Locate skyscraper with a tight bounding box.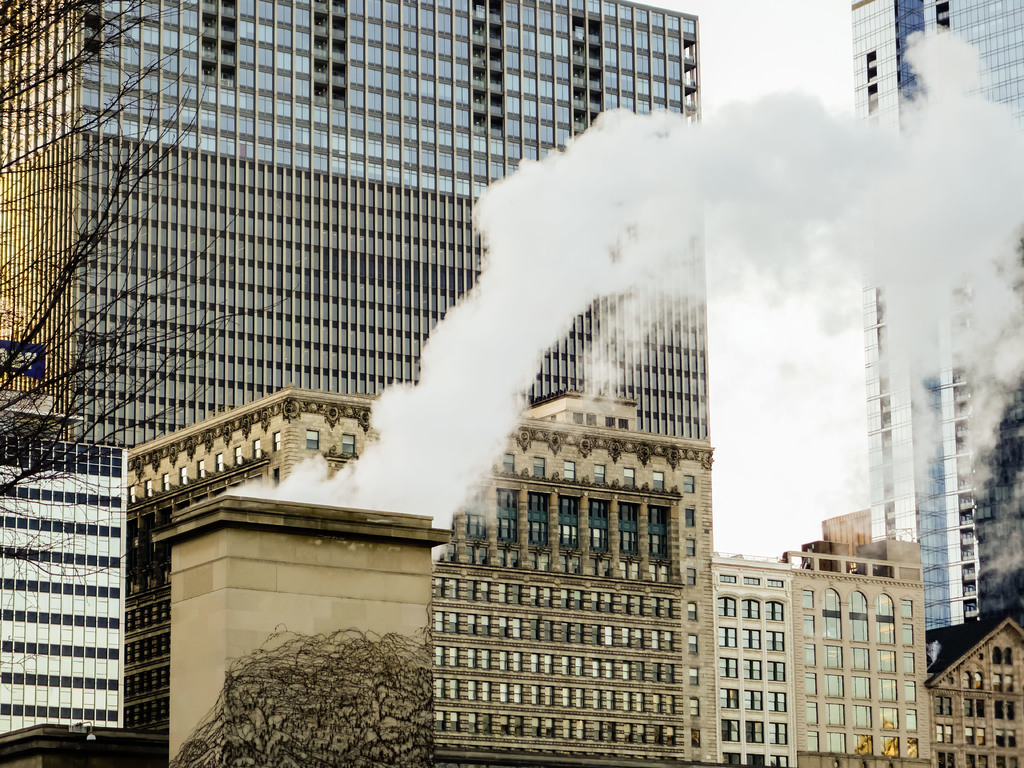
BBox(0, 3, 724, 765).
